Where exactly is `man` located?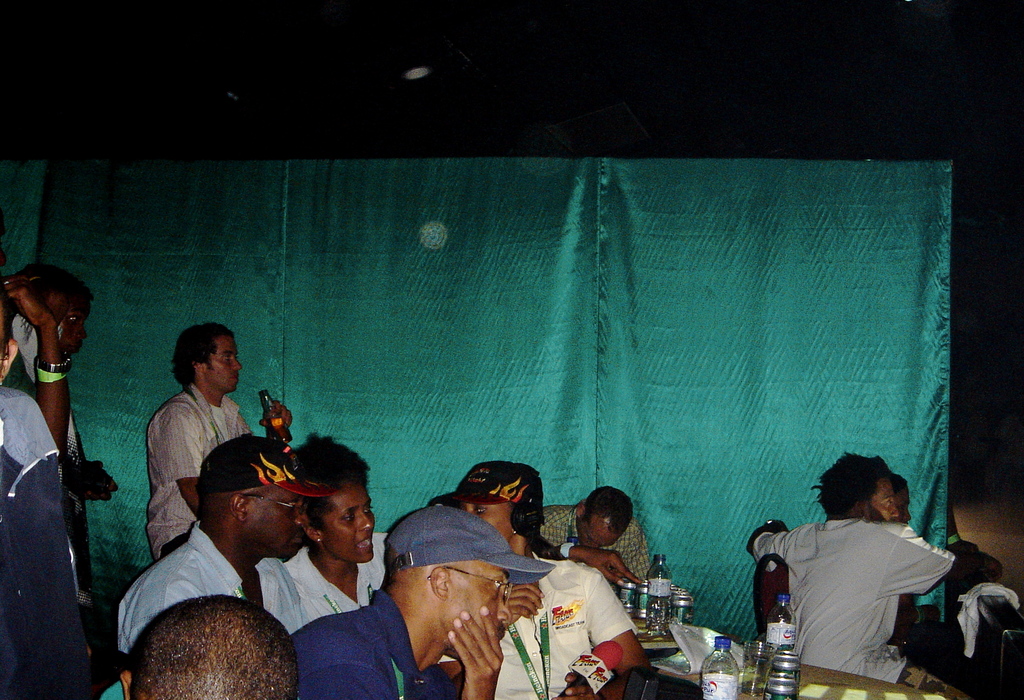
Its bounding box is l=109, t=436, r=330, b=665.
